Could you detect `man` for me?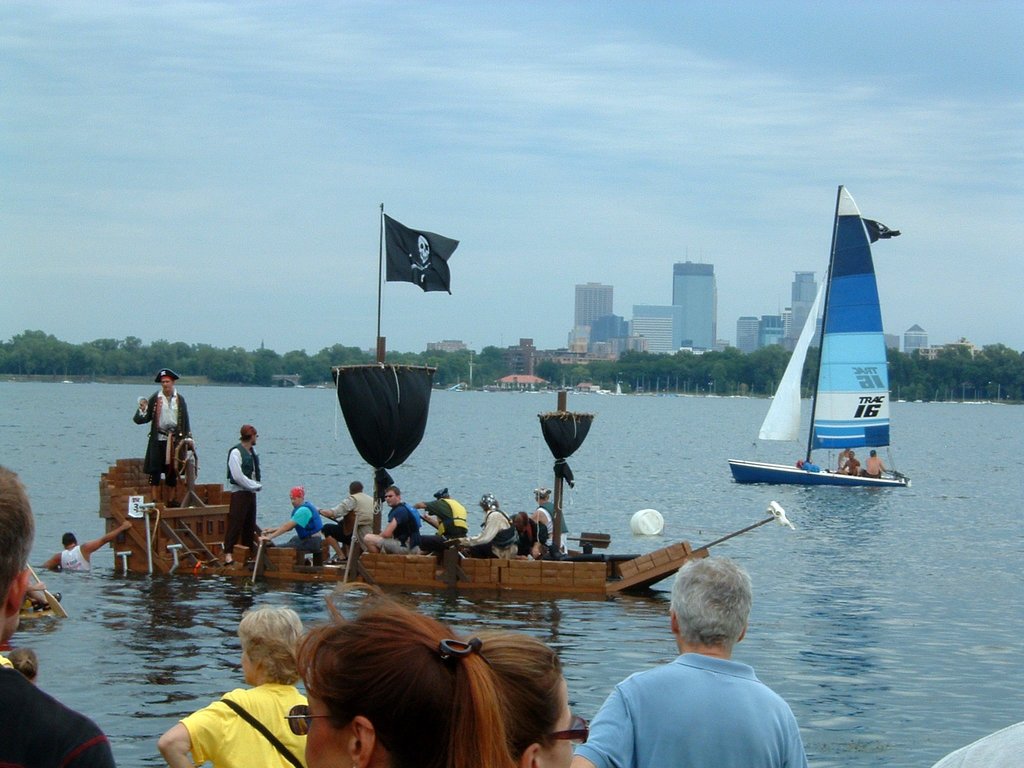
Detection result: l=567, t=562, r=815, b=767.
